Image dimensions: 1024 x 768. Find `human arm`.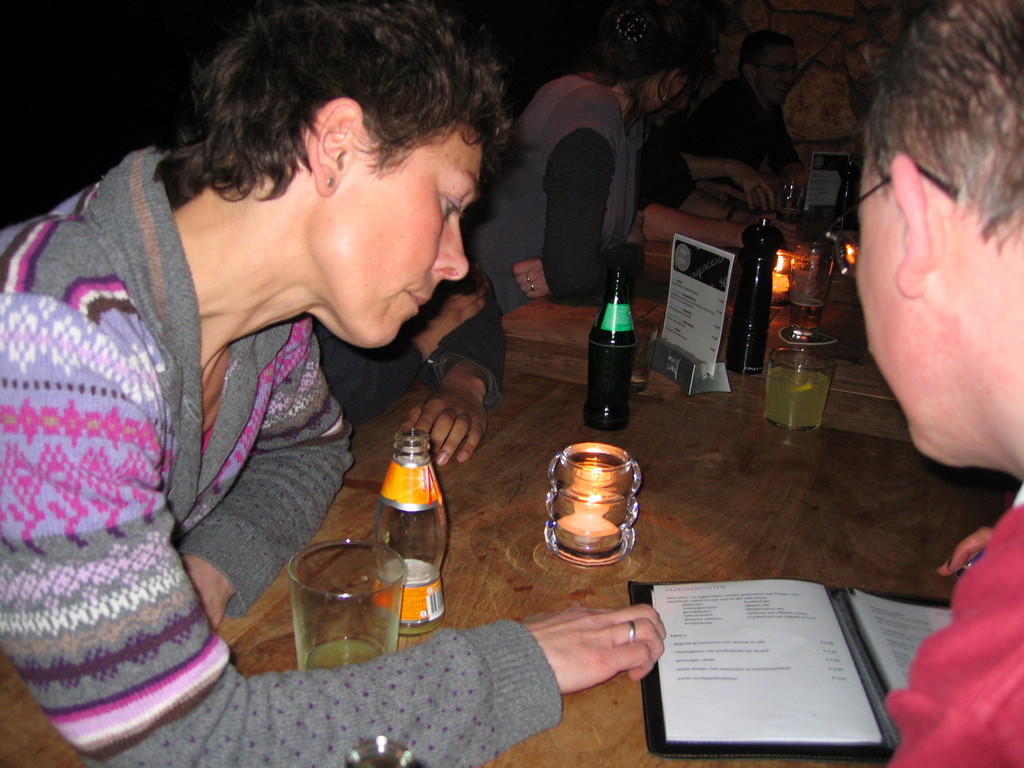
{"left": 0, "top": 291, "right": 665, "bottom": 767}.
